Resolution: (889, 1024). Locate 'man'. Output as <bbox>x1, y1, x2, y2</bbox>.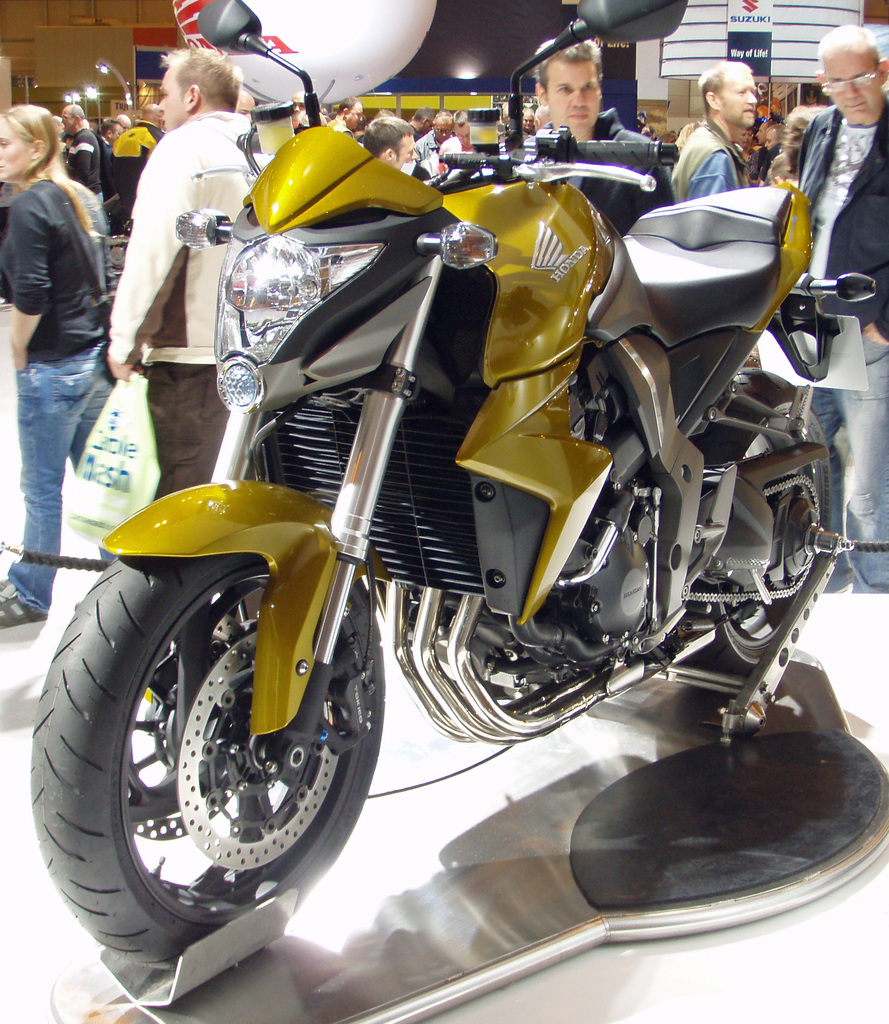
<bbox>540, 37, 673, 252</bbox>.
